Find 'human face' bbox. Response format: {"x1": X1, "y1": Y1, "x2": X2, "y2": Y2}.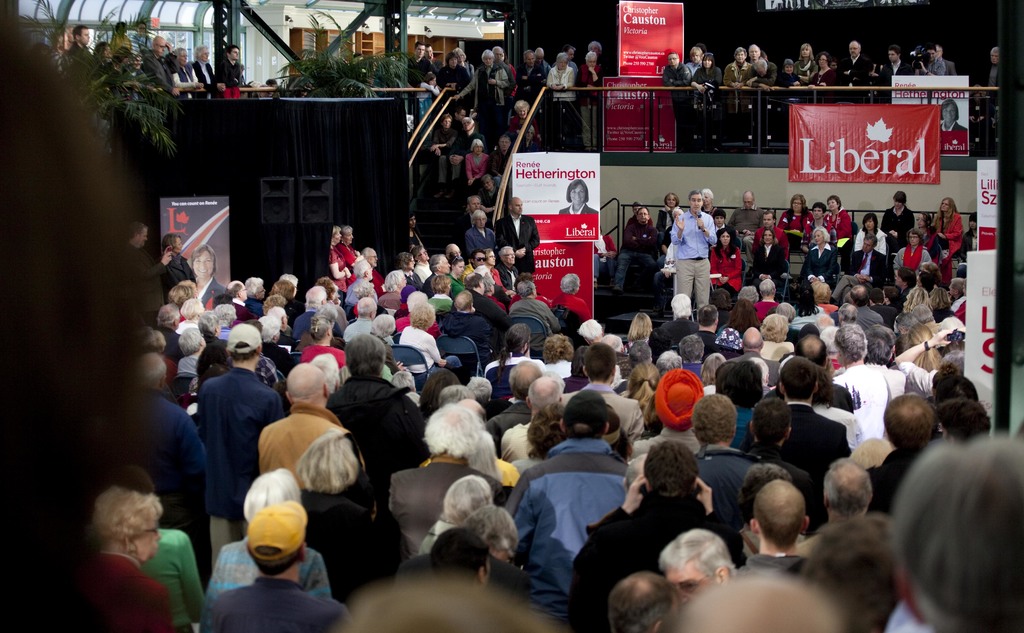
{"x1": 701, "y1": 57, "x2": 711, "y2": 66}.
